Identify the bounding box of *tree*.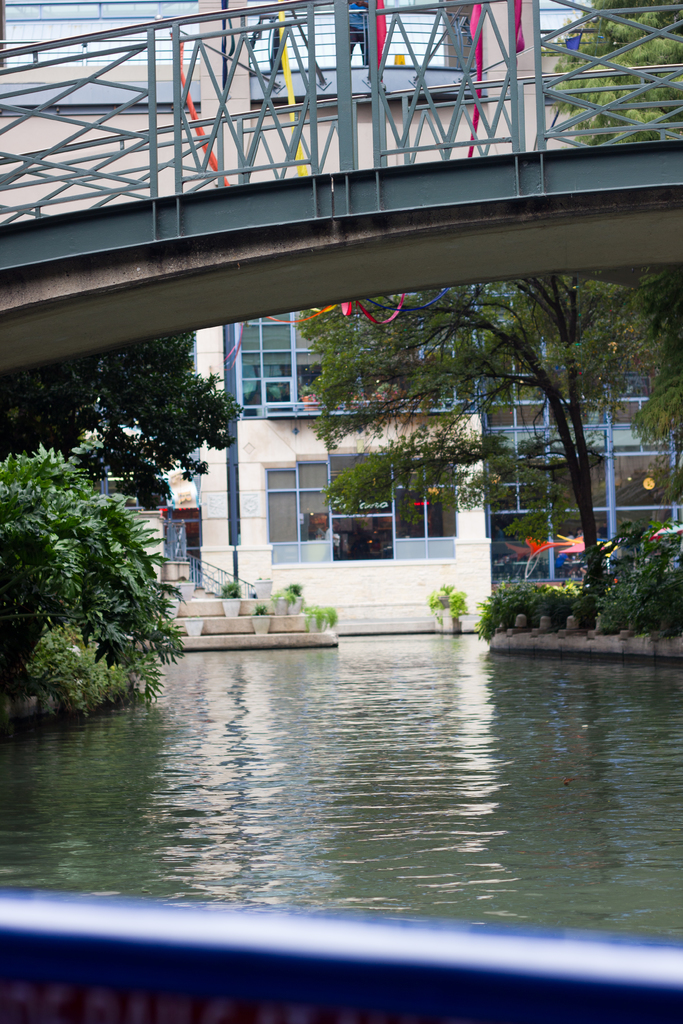
pyautogui.locateOnScreen(296, 269, 634, 596).
